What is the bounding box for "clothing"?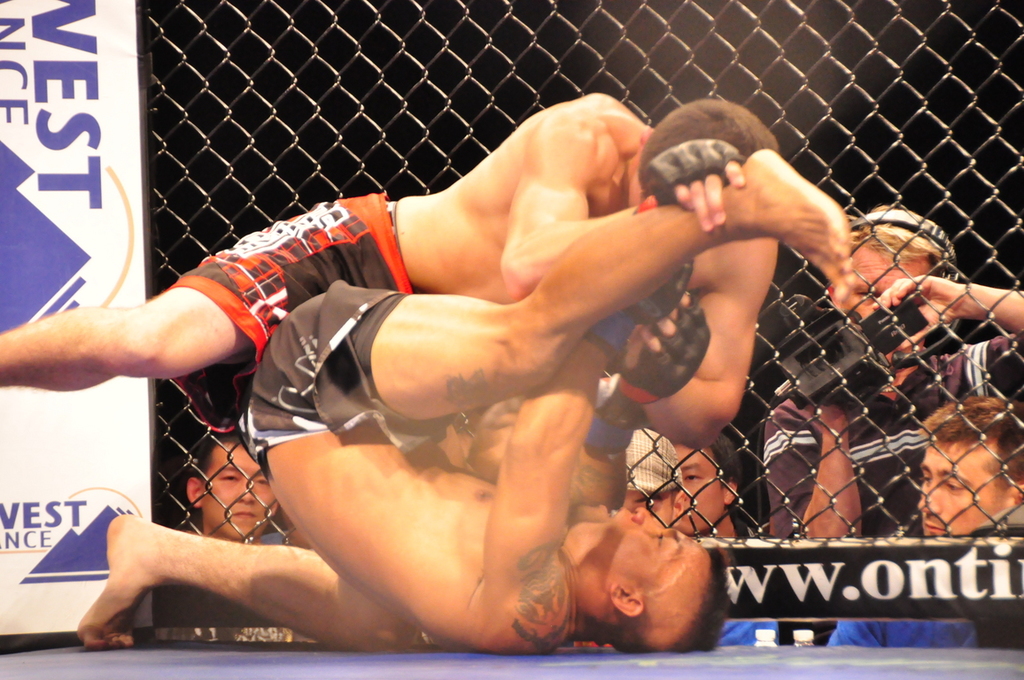
(x1=715, y1=621, x2=772, y2=651).
